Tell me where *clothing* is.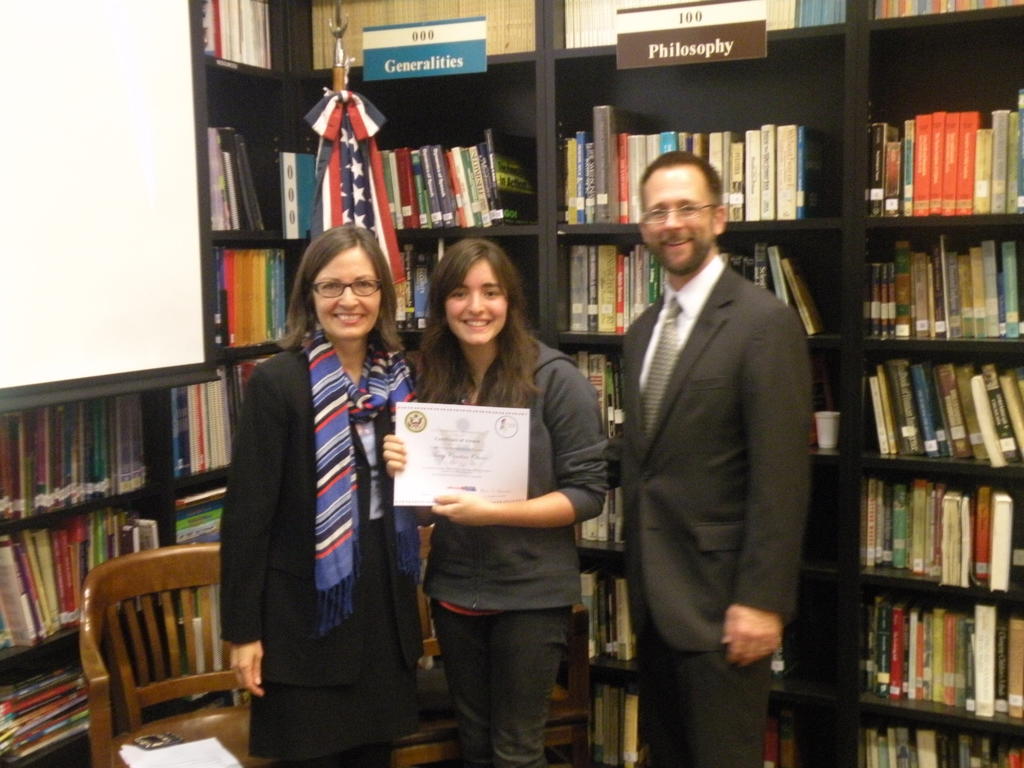
*clothing* is at [609, 254, 810, 764].
